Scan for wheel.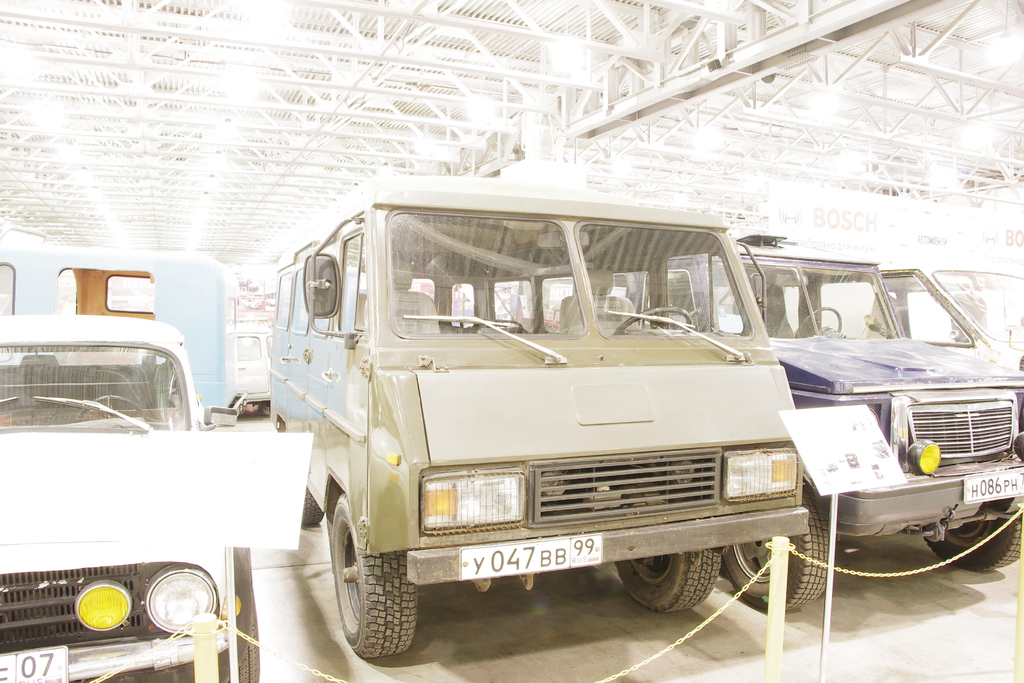
Scan result: region(300, 488, 324, 530).
